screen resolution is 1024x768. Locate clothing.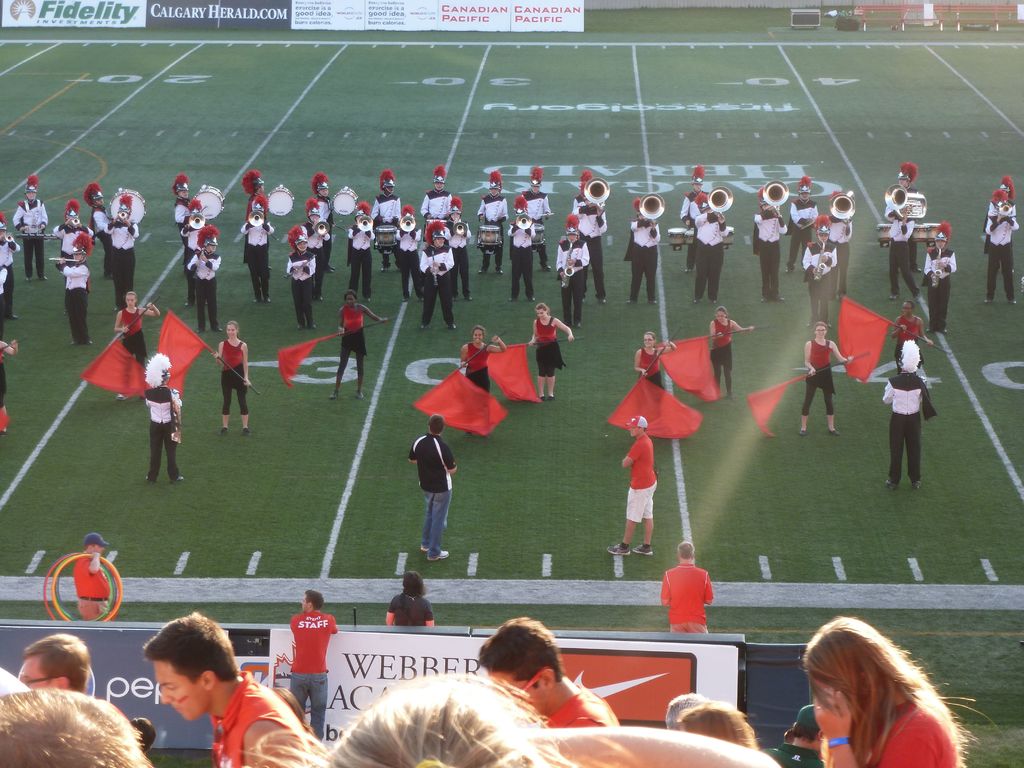
detection(710, 319, 731, 366).
